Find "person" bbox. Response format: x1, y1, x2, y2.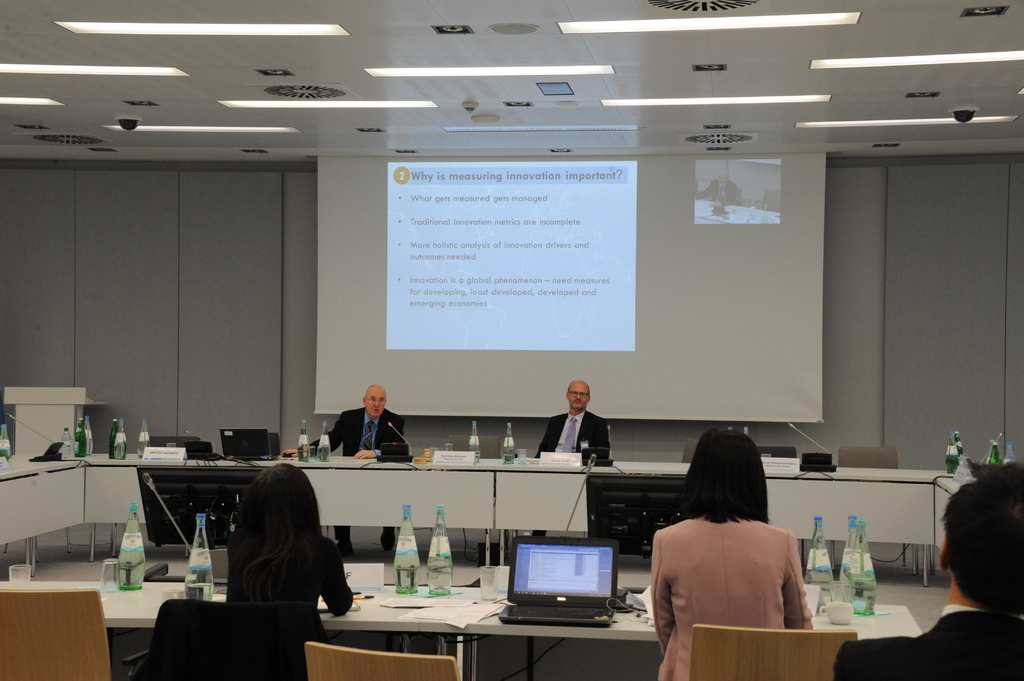
227, 461, 350, 680.
